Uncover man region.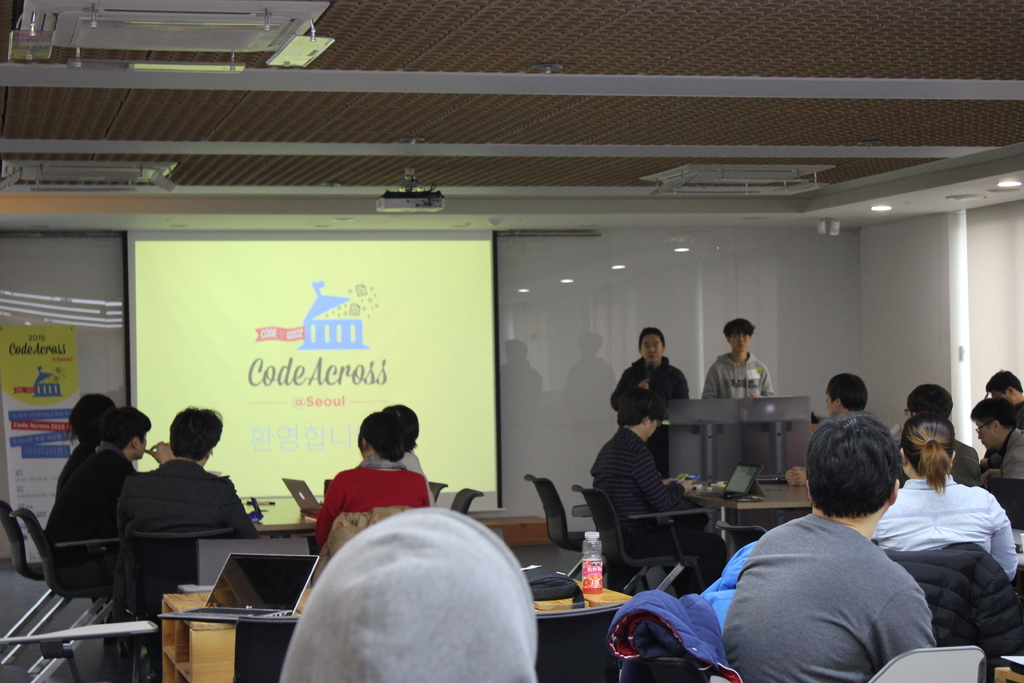
Uncovered: (42, 403, 172, 602).
